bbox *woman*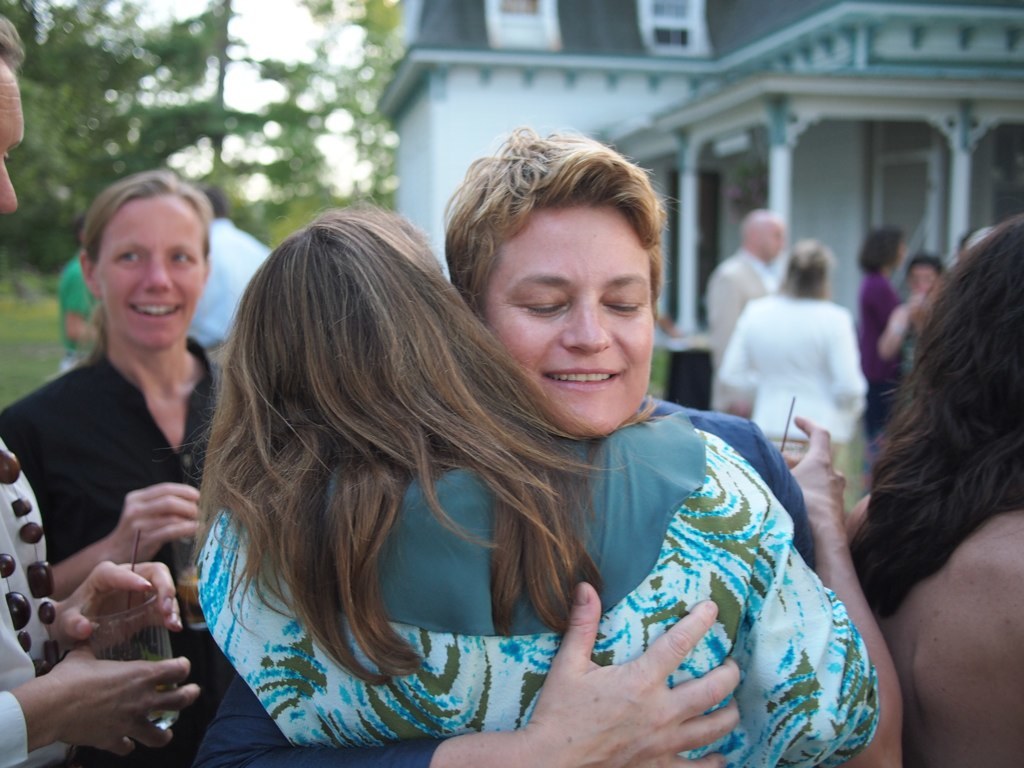
[847,218,1023,767]
